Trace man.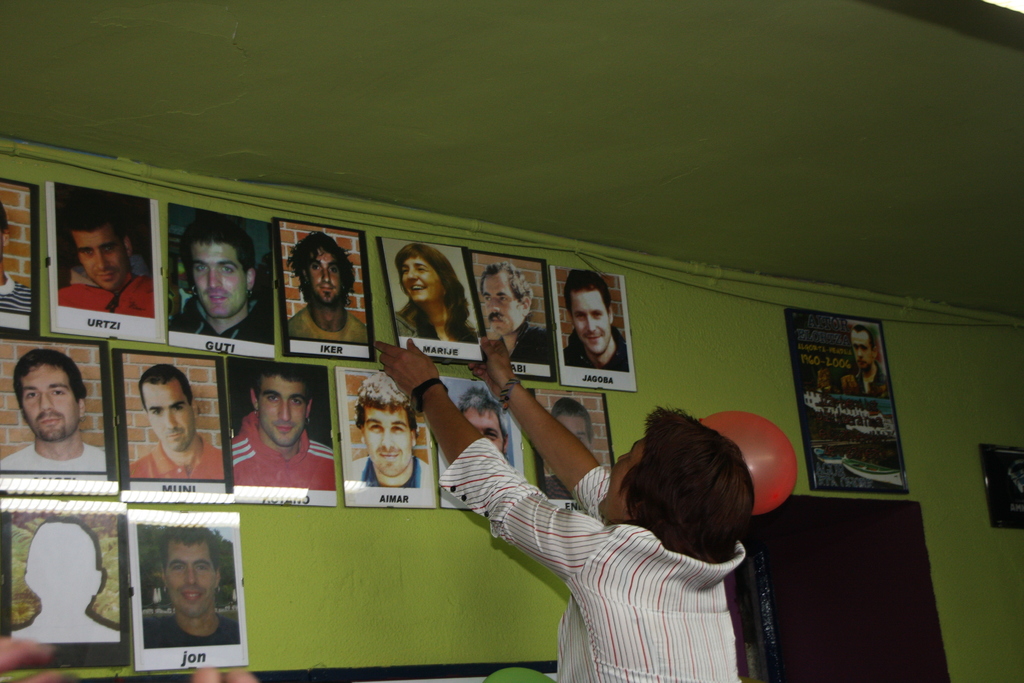
Traced to [351,377,433,488].
